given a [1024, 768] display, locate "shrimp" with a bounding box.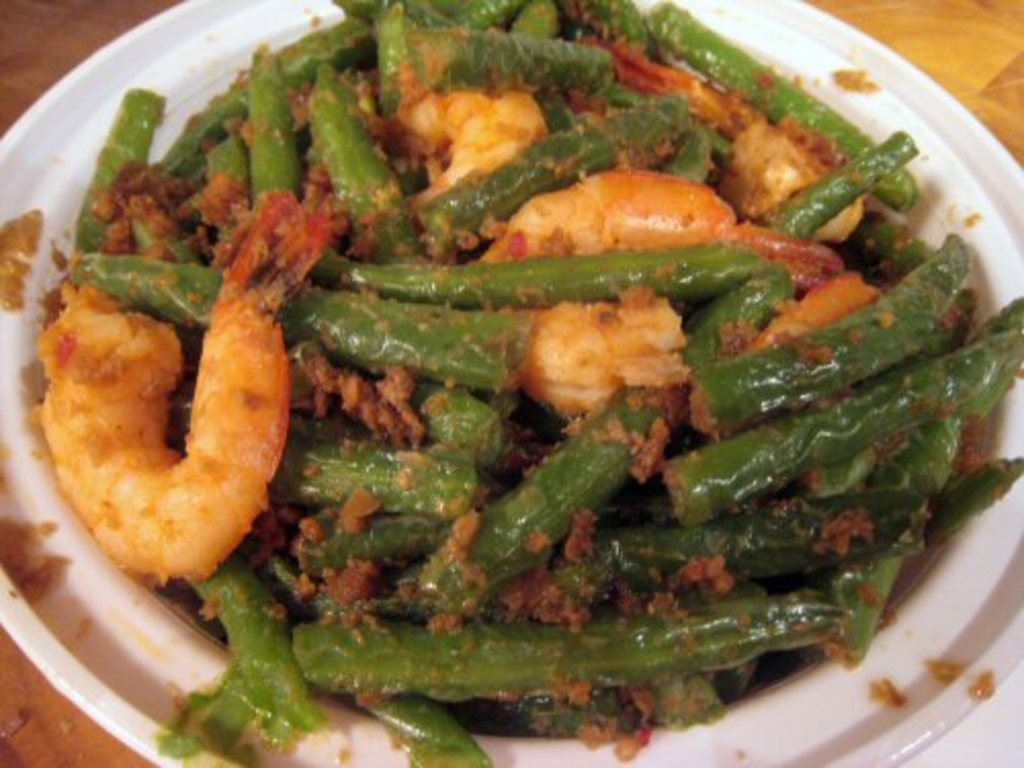
Located: 475,170,838,295.
